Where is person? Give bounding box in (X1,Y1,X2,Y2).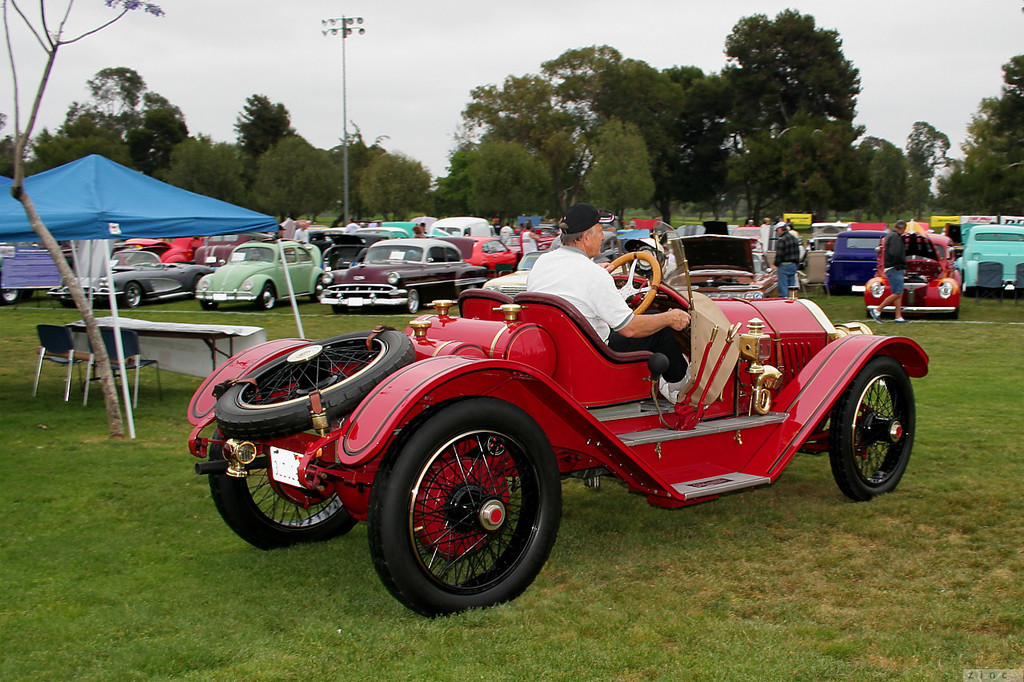
(786,221,788,222).
